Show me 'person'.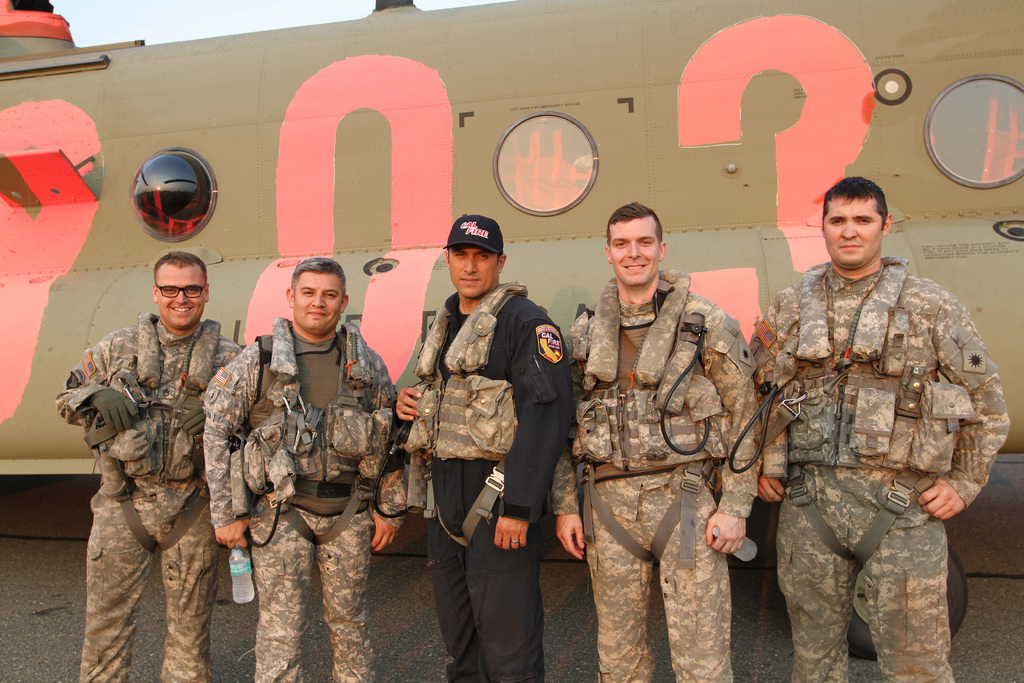
'person' is here: <region>745, 178, 1011, 682</region>.
